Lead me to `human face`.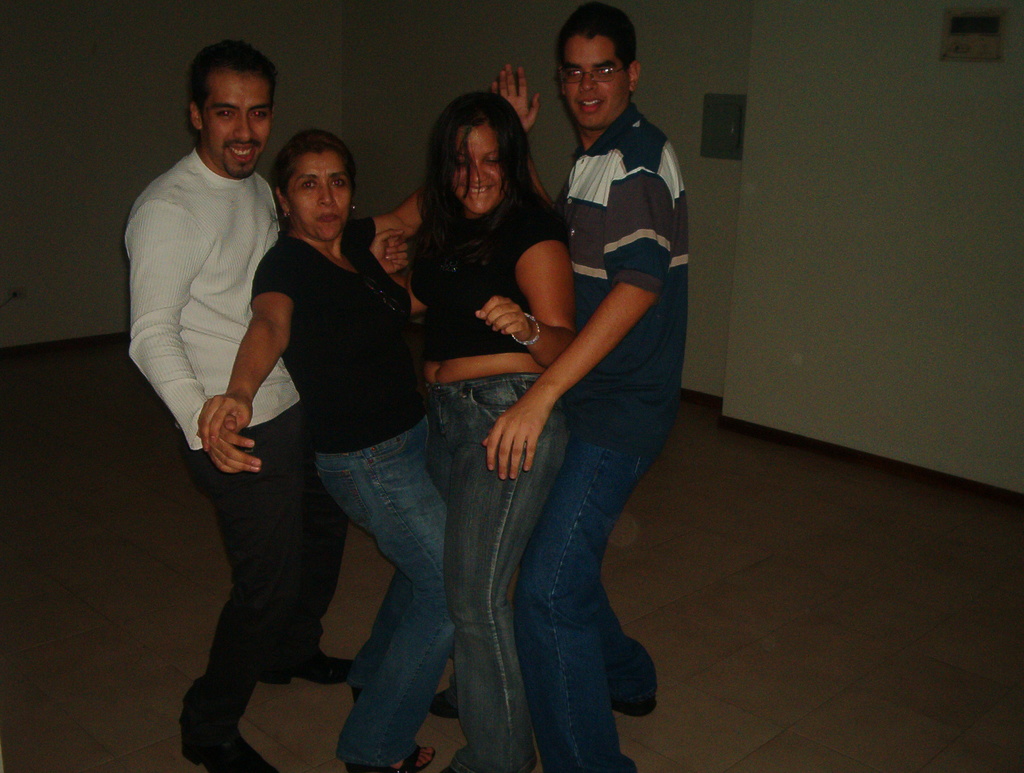
Lead to crop(560, 35, 628, 127).
